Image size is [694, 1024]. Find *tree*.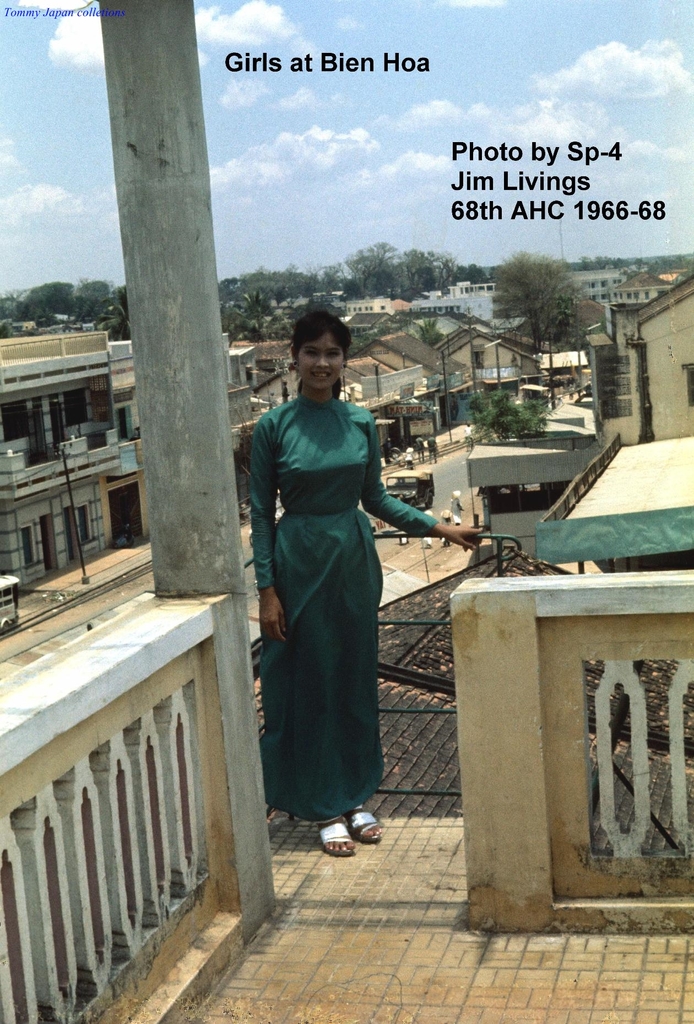
[left=471, top=386, right=557, bottom=444].
